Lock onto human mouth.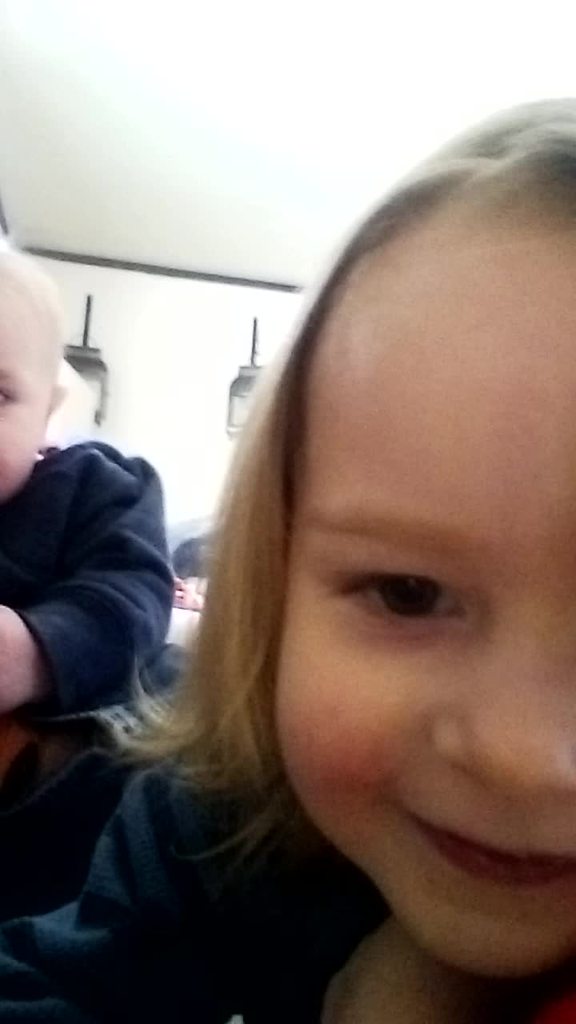
Locked: bbox=[363, 787, 558, 946].
